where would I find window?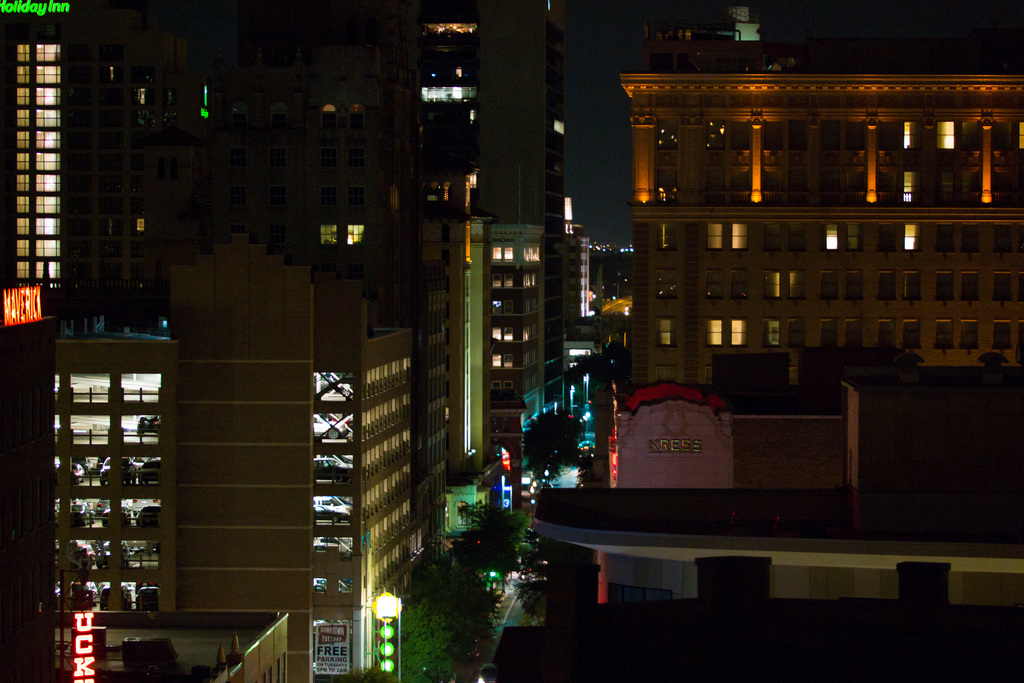
At [x1=870, y1=316, x2=924, y2=353].
